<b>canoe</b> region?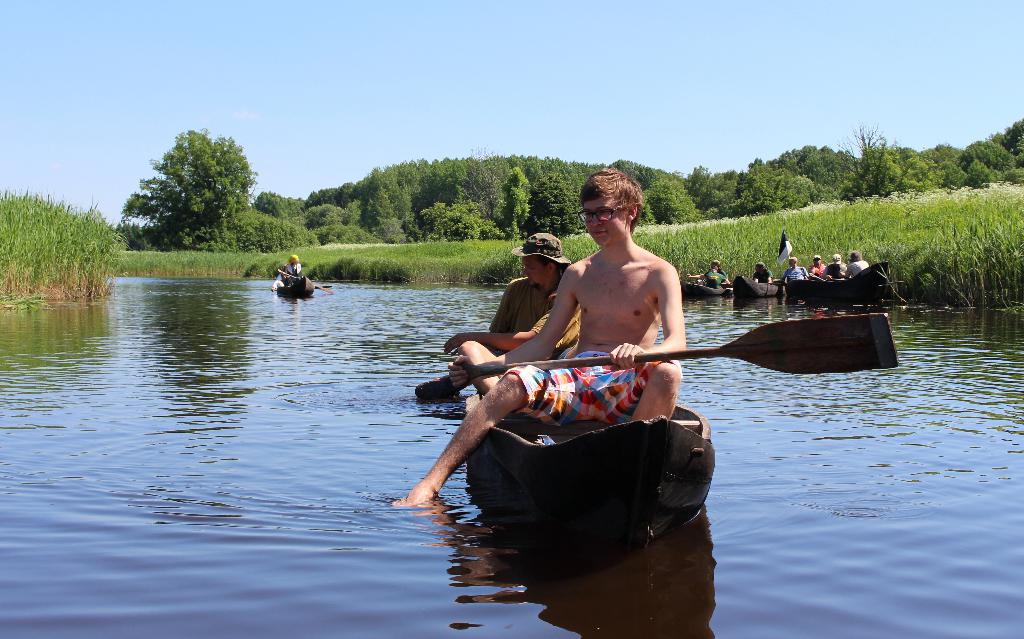
[left=724, top=268, right=782, bottom=311]
